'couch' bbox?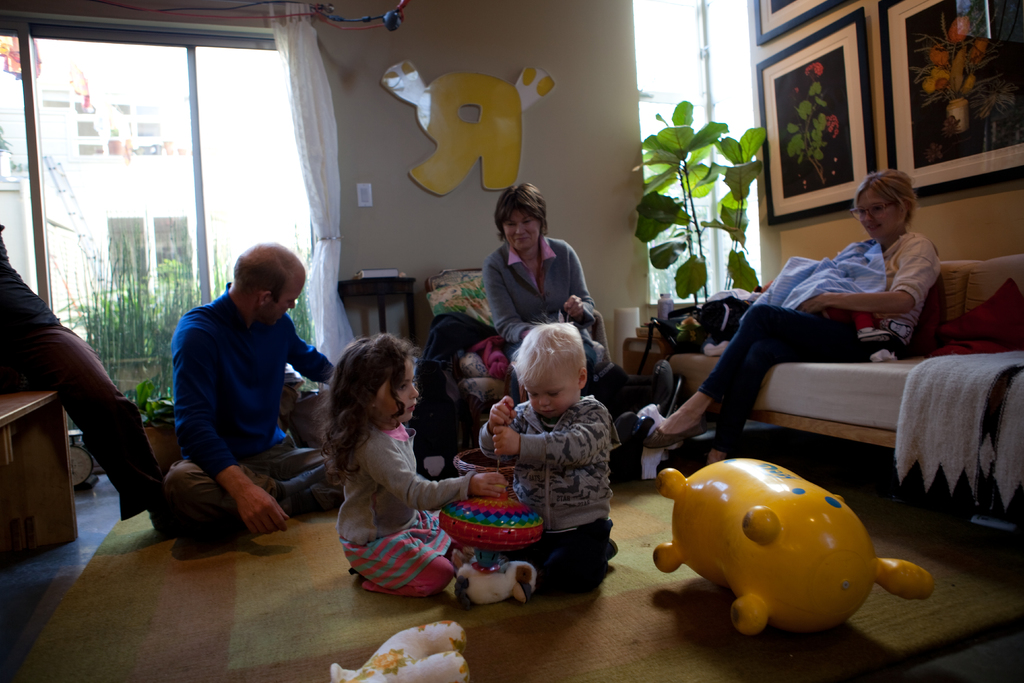
<bbox>669, 256, 1023, 509</bbox>
